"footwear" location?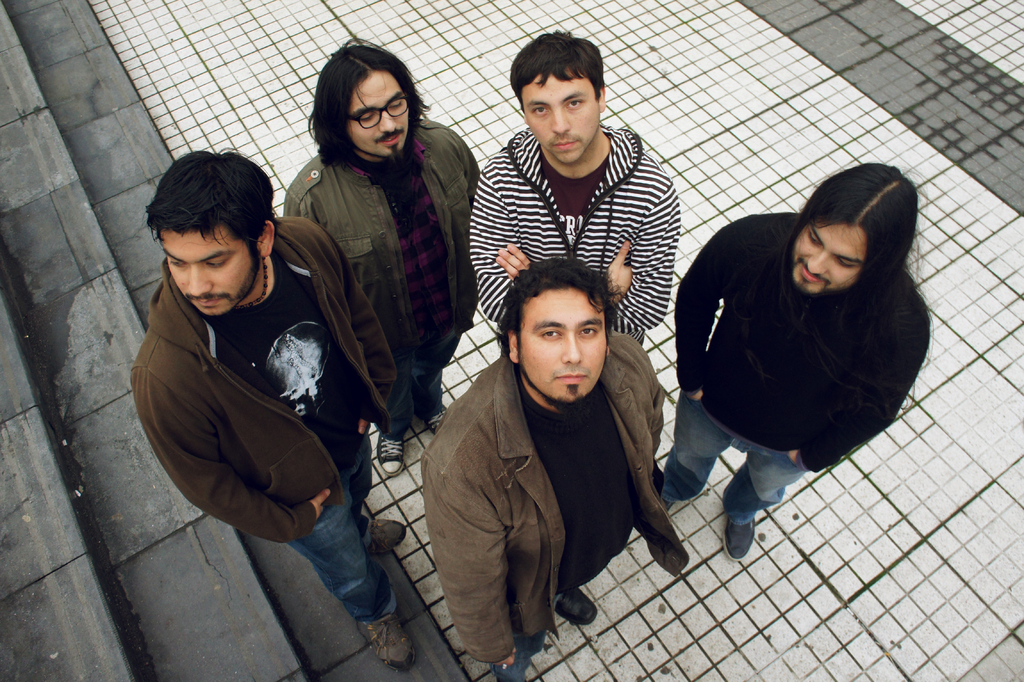
{"x1": 550, "y1": 584, "x2": 602, "y2": 629}
